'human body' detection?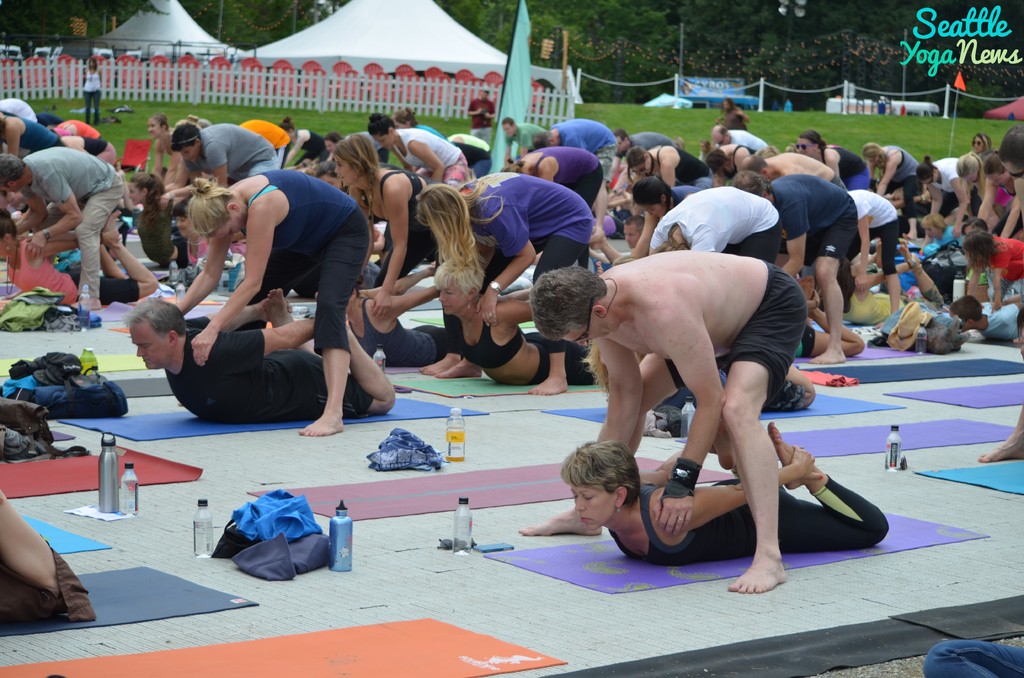
crop(416, 172, 606, 398)
